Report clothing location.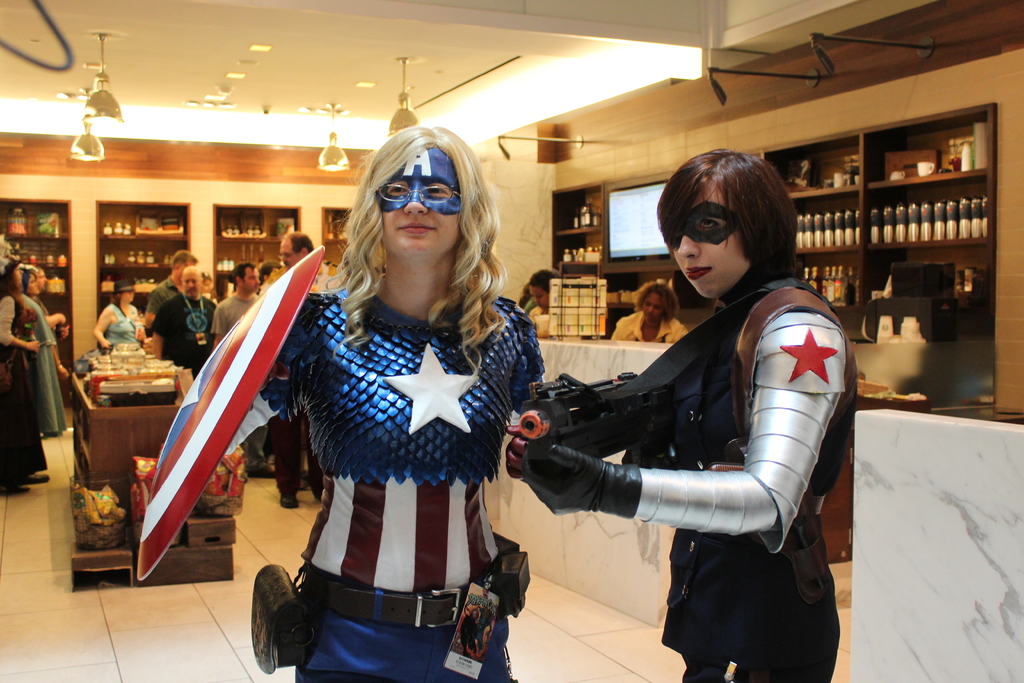
Report: x1=20 y1=289 x2=67 y2=447.
